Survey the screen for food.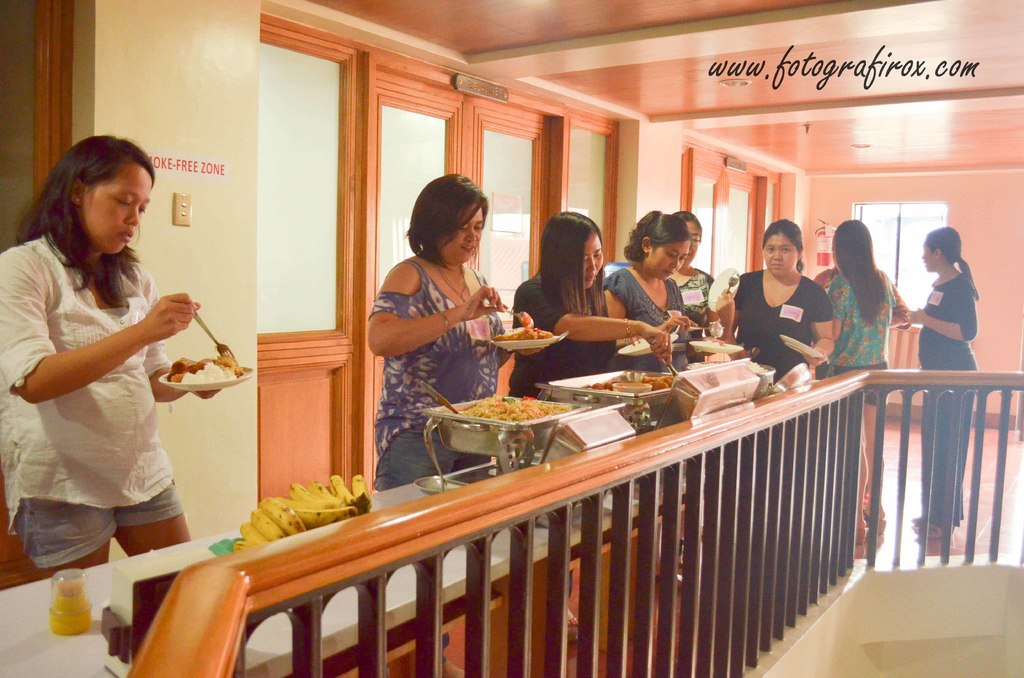
Survey found: locate(572, 364, 674, 401).
